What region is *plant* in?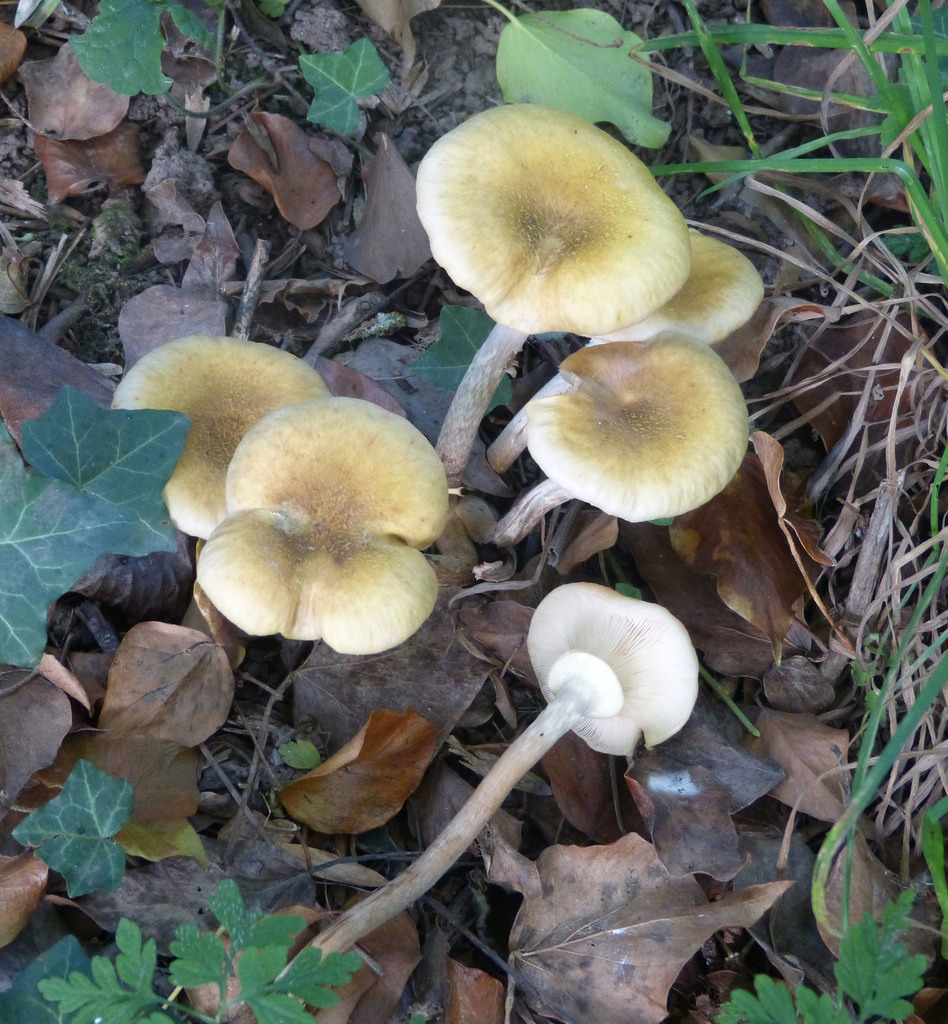
bbox=[711, 875, 934, 1023].
